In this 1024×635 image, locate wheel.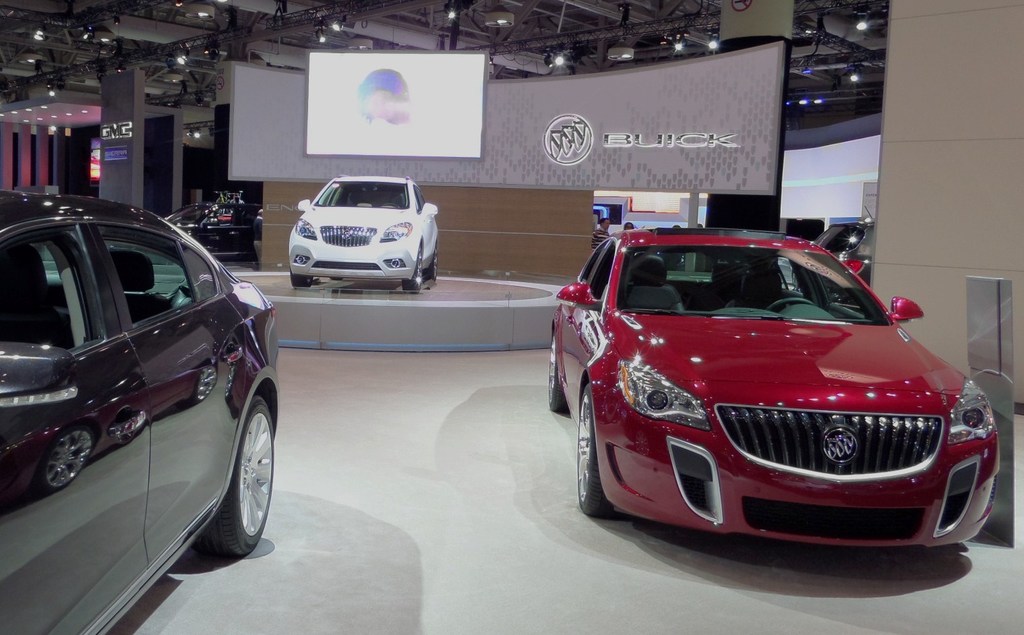
Bounding box: {"x1": 202, "y1": 398, "x2": 262, "y2": 559}.
